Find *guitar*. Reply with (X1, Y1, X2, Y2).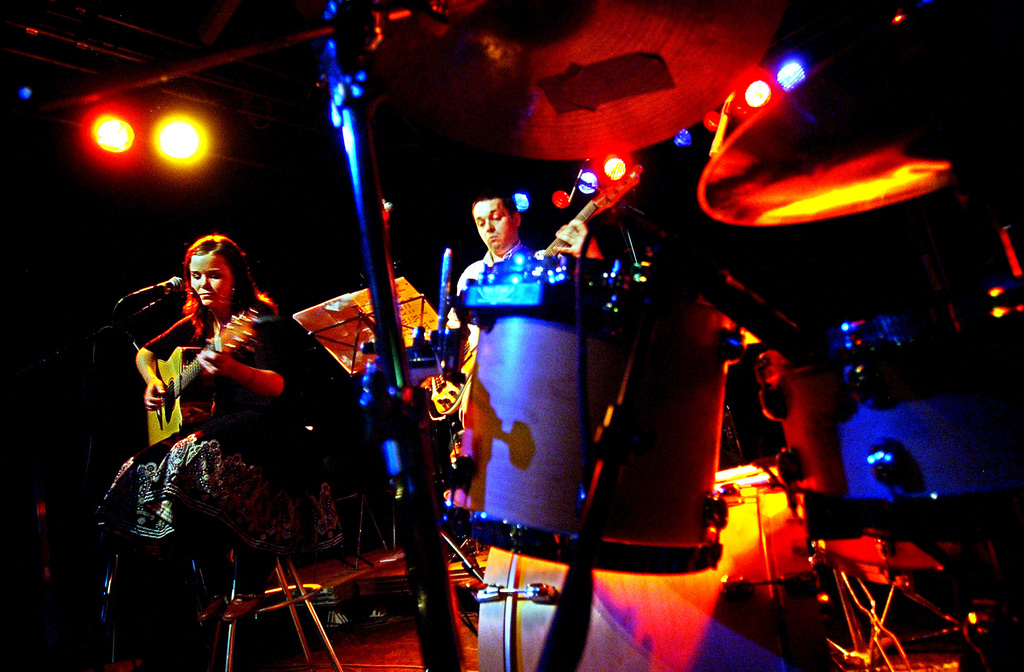
(151, 306, 248, 475).
